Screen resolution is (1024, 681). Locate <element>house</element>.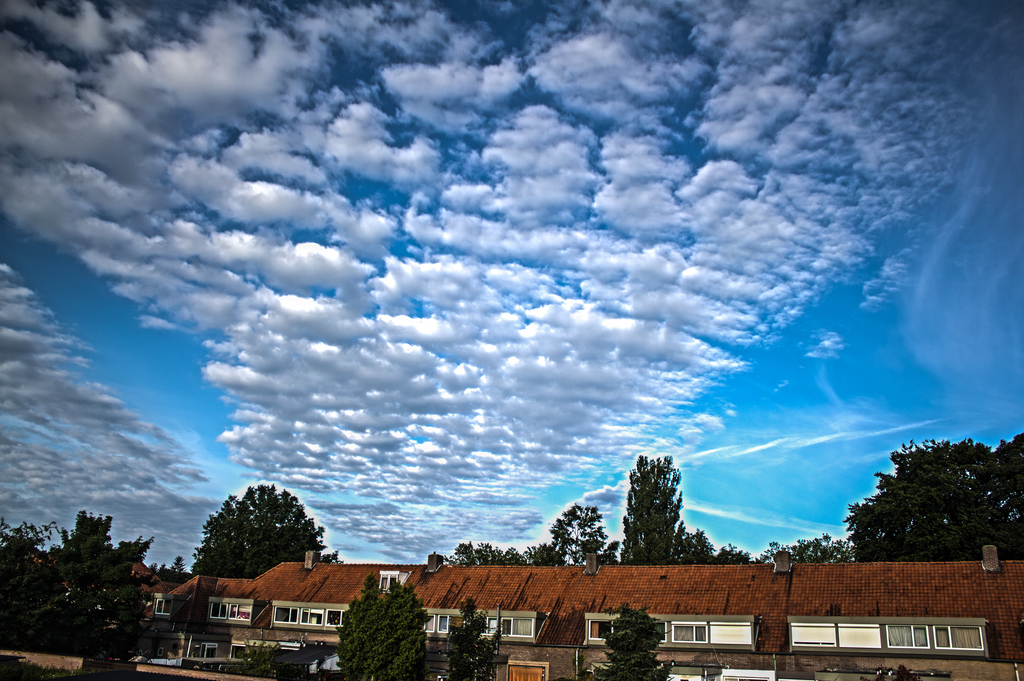
119, 545, 1023, 680.
